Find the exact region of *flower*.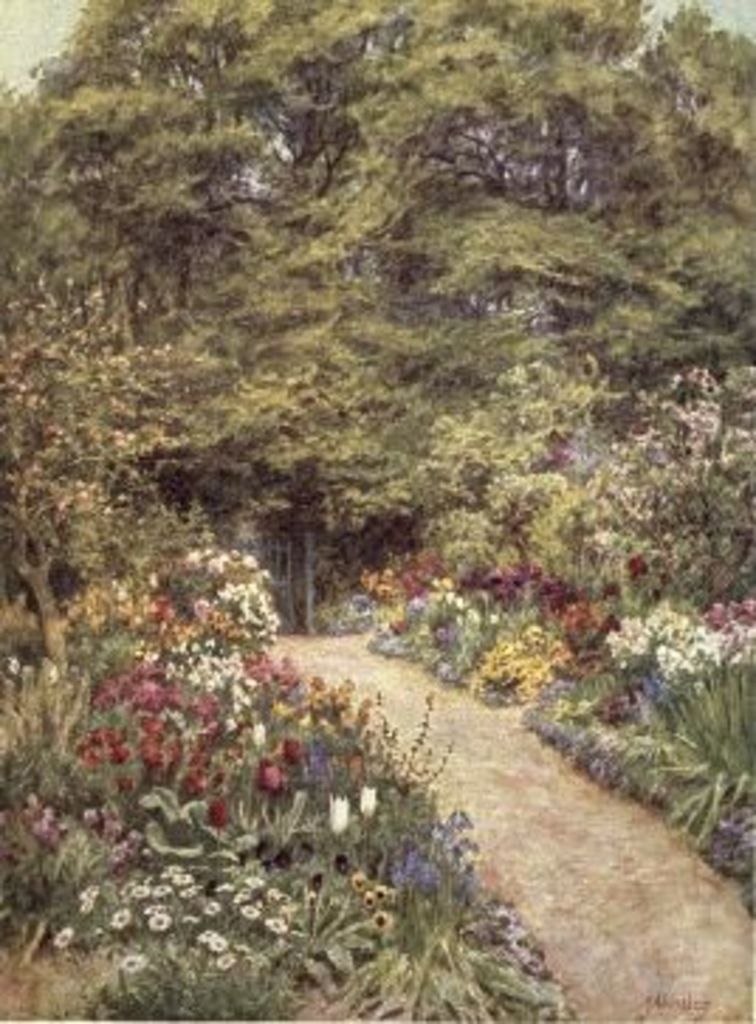
Exact region: left=79, top=798, right=144, bottom=860.
